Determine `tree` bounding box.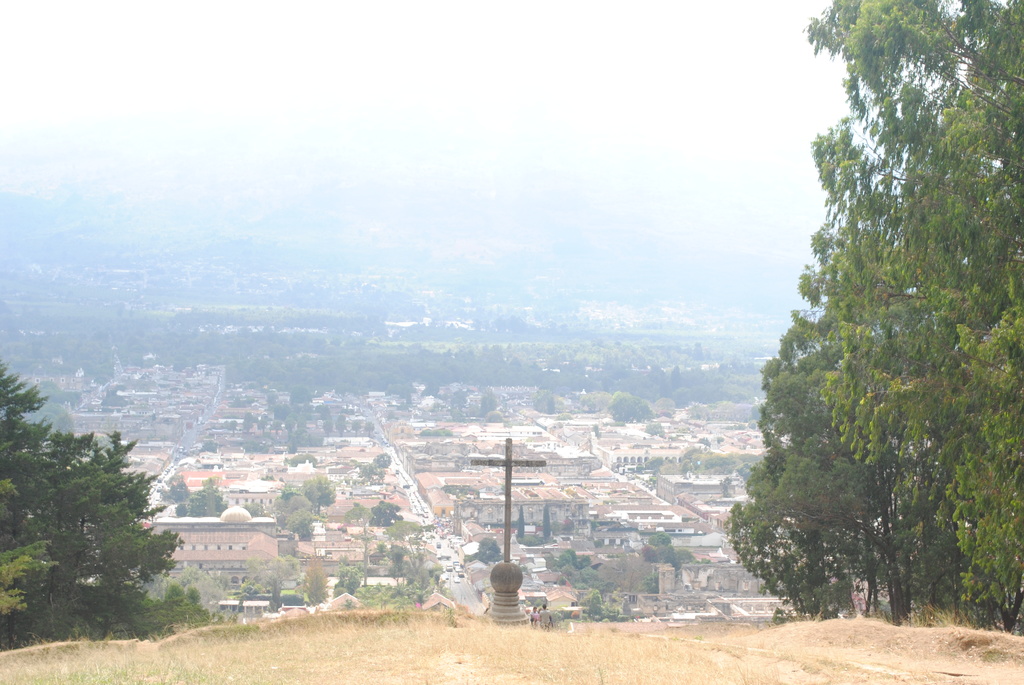
Determined: box=[337, 416, 349, 434].
